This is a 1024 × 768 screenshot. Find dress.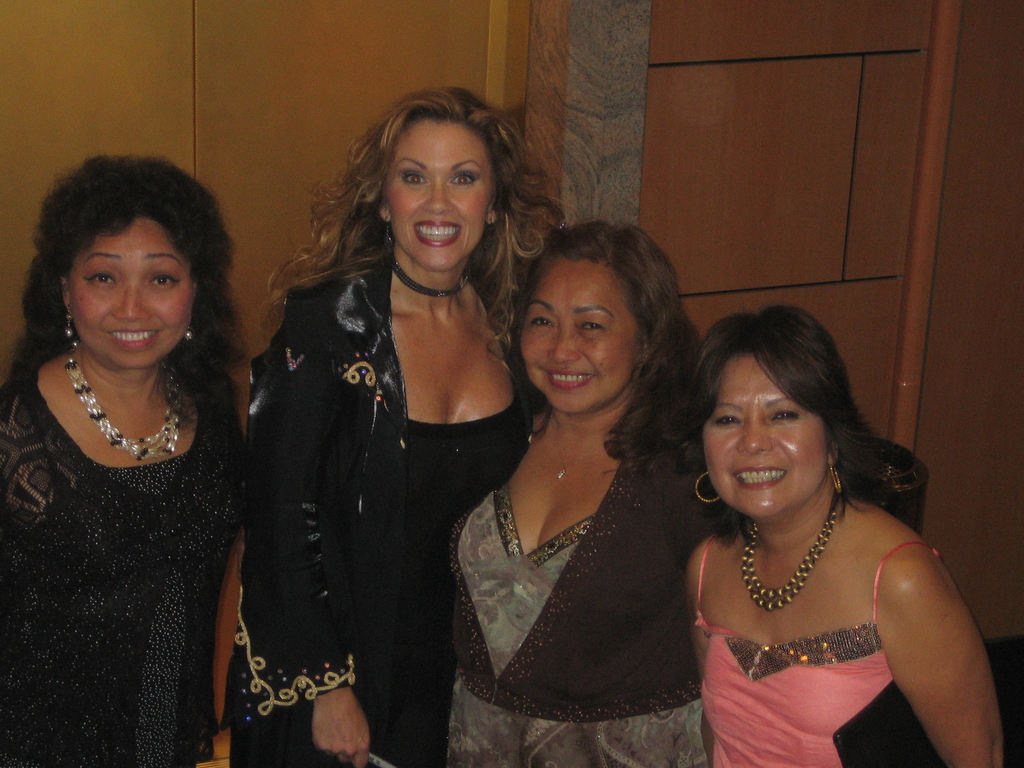
Bounding box: Rect(694, 541, 938, 767).
